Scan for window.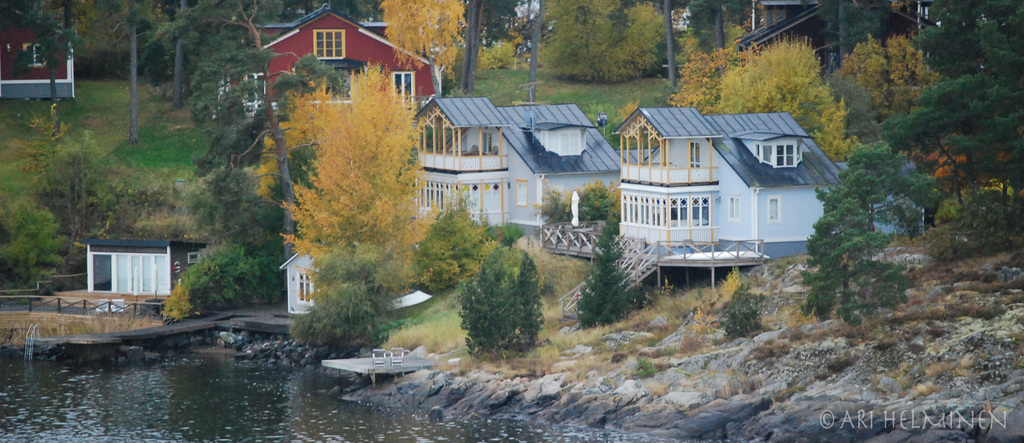
Scan result: x1=515, y1=179, x2=527, y2=207.
